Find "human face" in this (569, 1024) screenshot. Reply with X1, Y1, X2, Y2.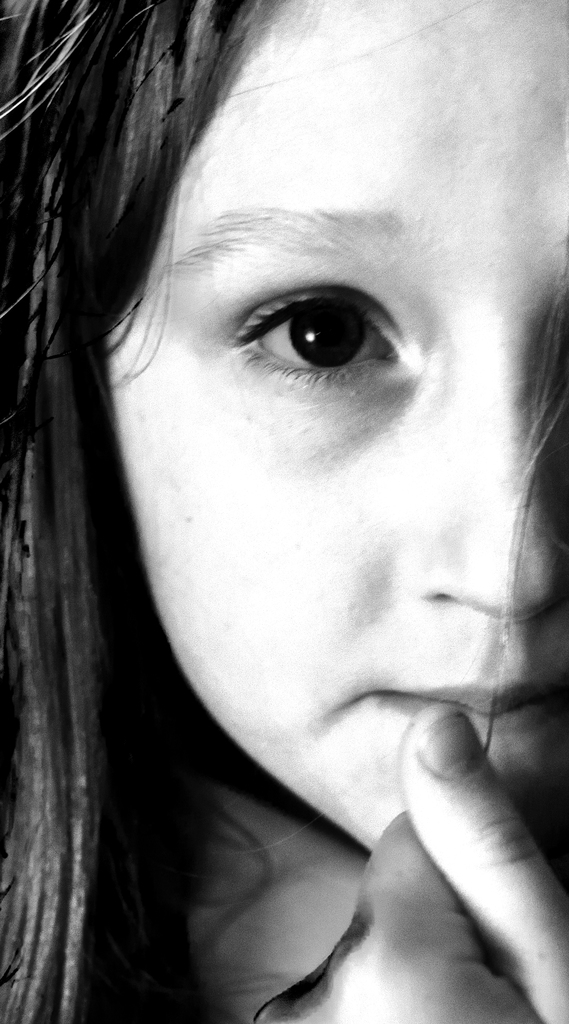
101, 3, 568, 855.
